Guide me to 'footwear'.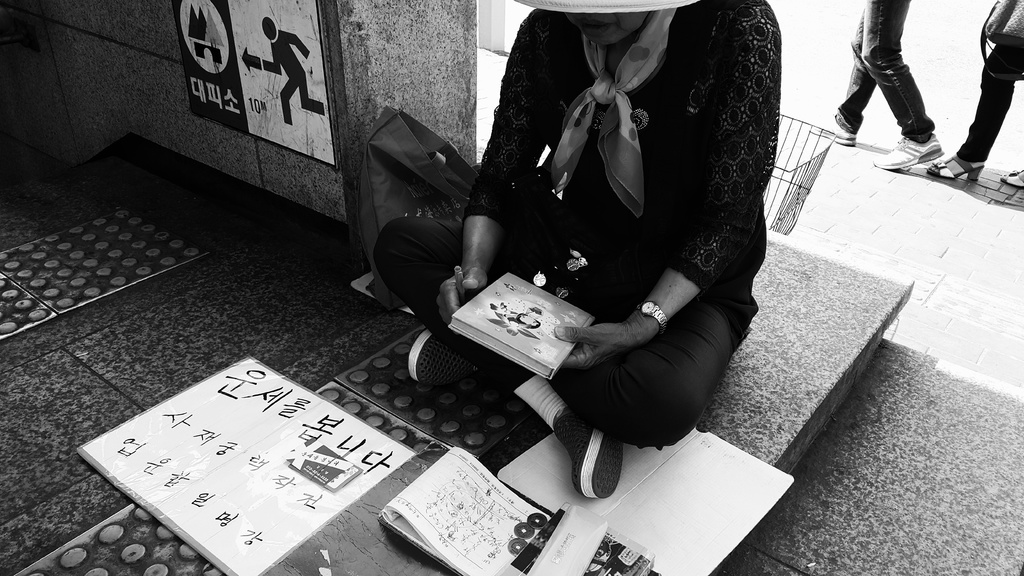
Guidance: pyautogui.locateOnScreen(932, 151, 986, 182).
